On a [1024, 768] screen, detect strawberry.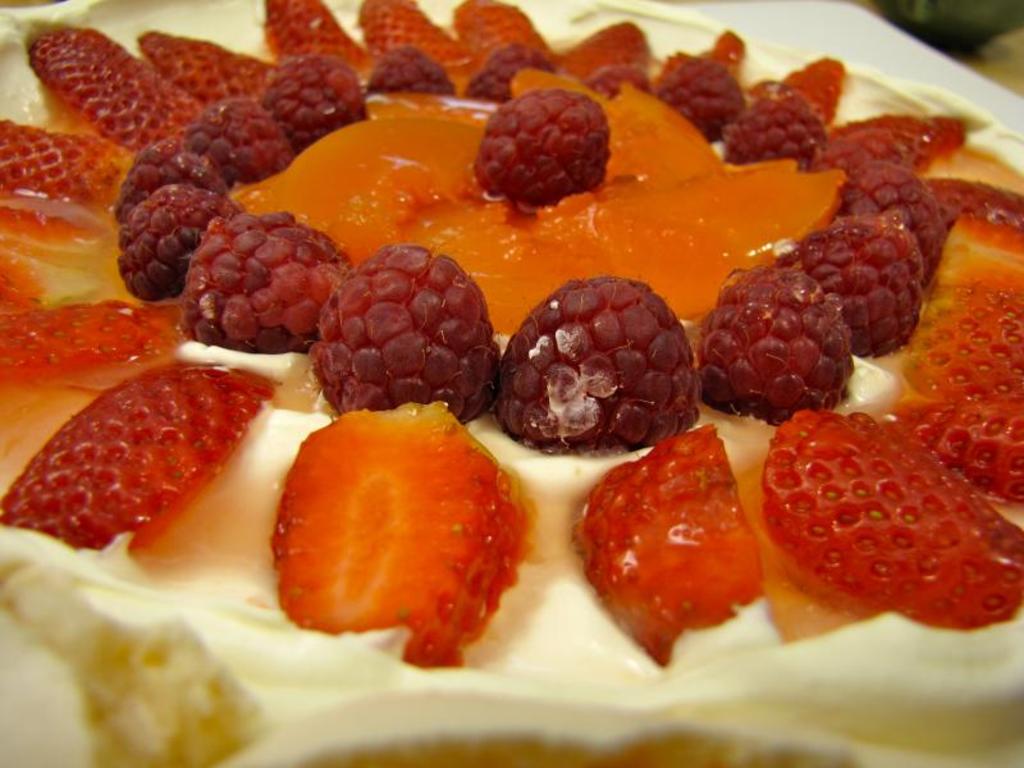
352, 0, 500, 74.
